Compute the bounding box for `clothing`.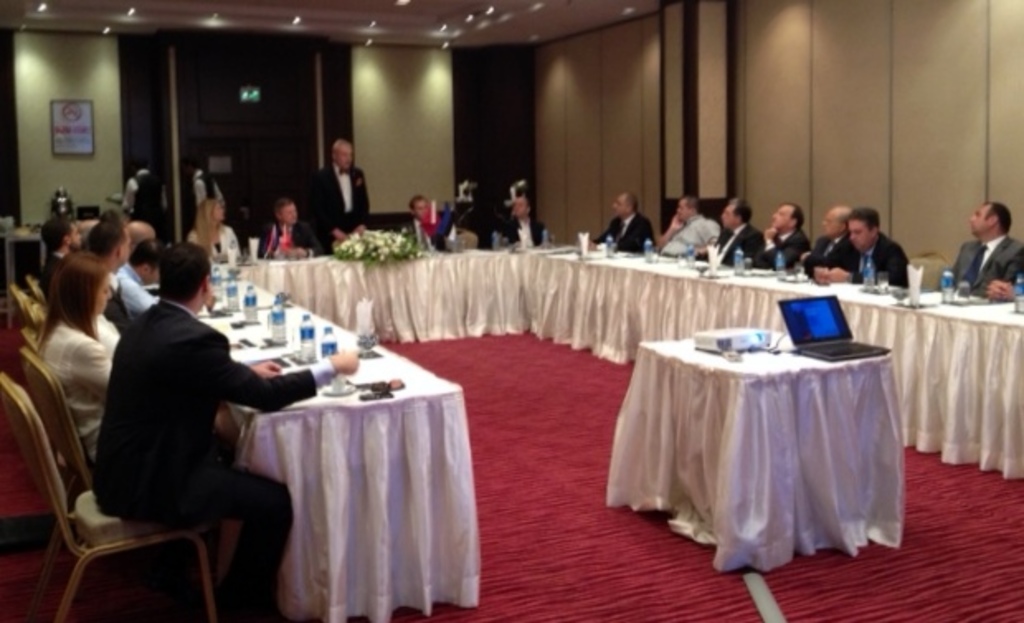
656, 215, 718, 261.
